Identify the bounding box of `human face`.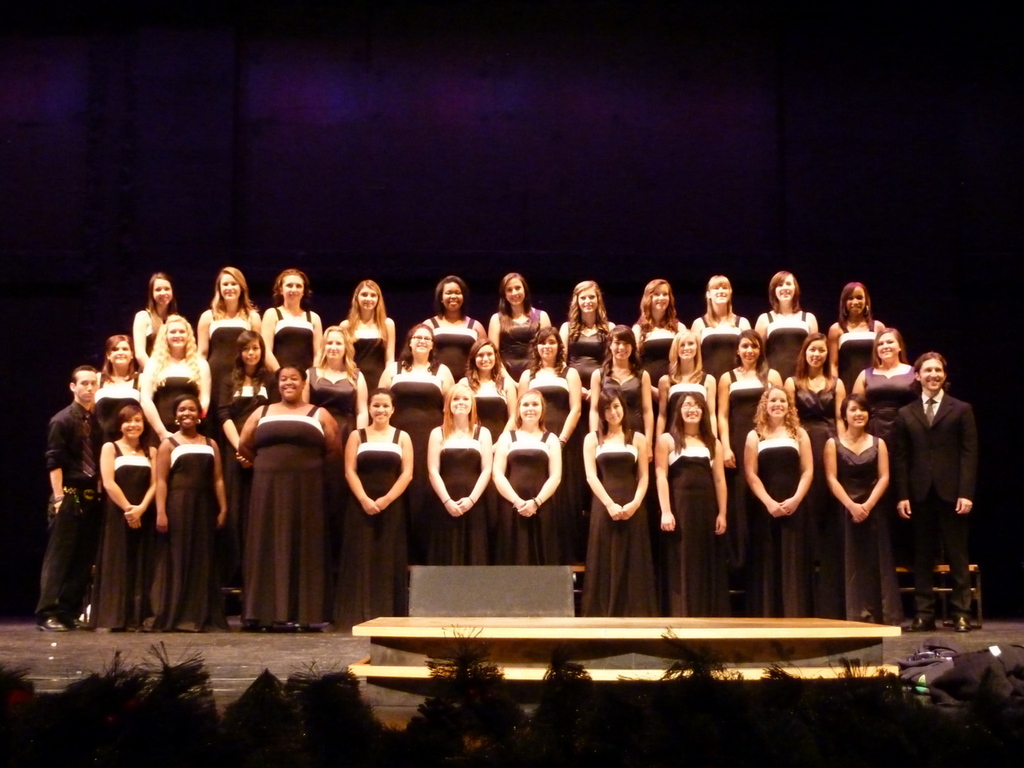
bbox=(681, 336, 695, 362).
